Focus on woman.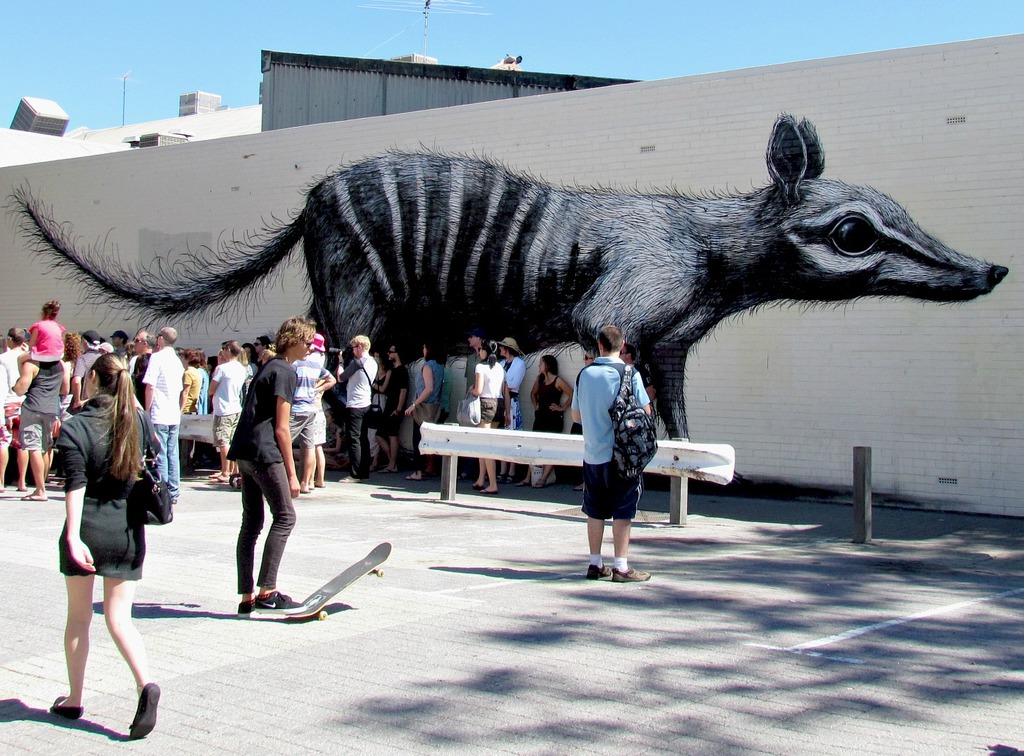
Focused at 366, 348, 390, 472.
